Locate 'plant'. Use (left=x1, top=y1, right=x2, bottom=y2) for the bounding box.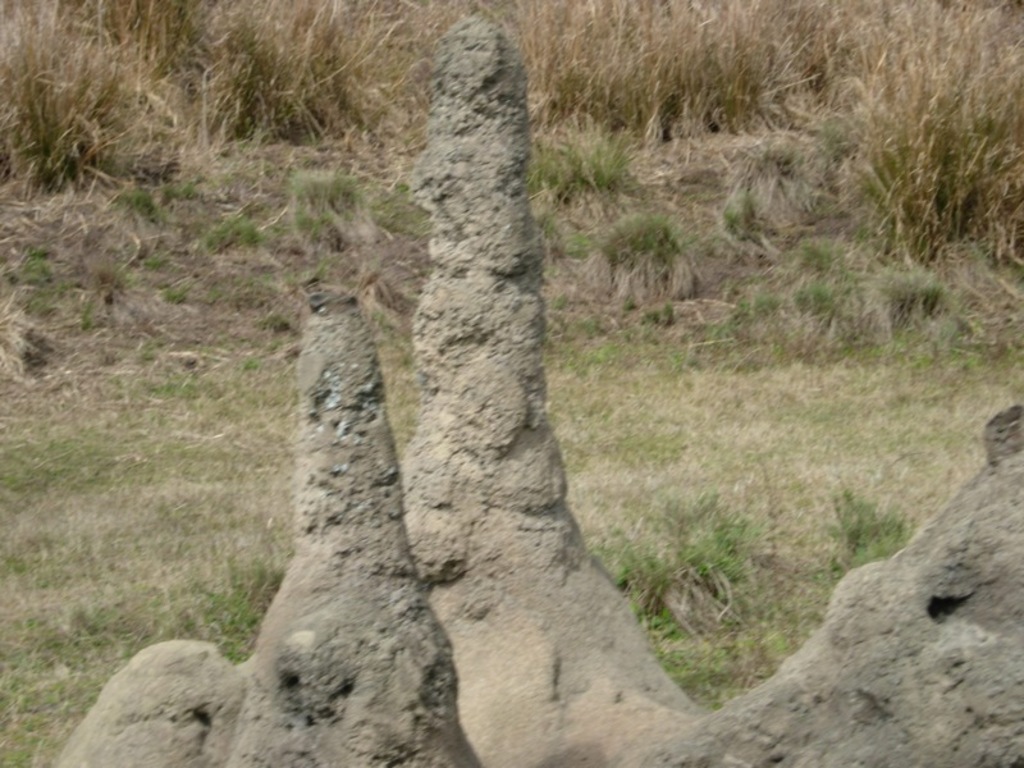
(left=696, top=285, right=795, bottom=365).
